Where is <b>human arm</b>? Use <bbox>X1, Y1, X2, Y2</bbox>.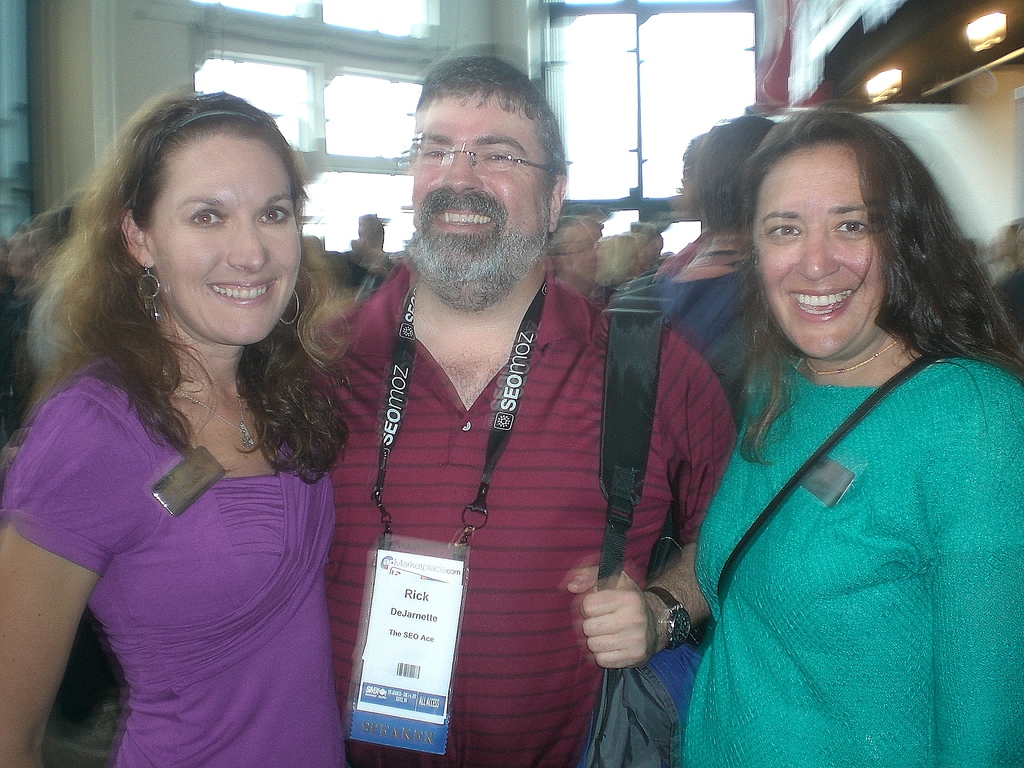
<bbox>12, 405, 115, 724</bbox>.
